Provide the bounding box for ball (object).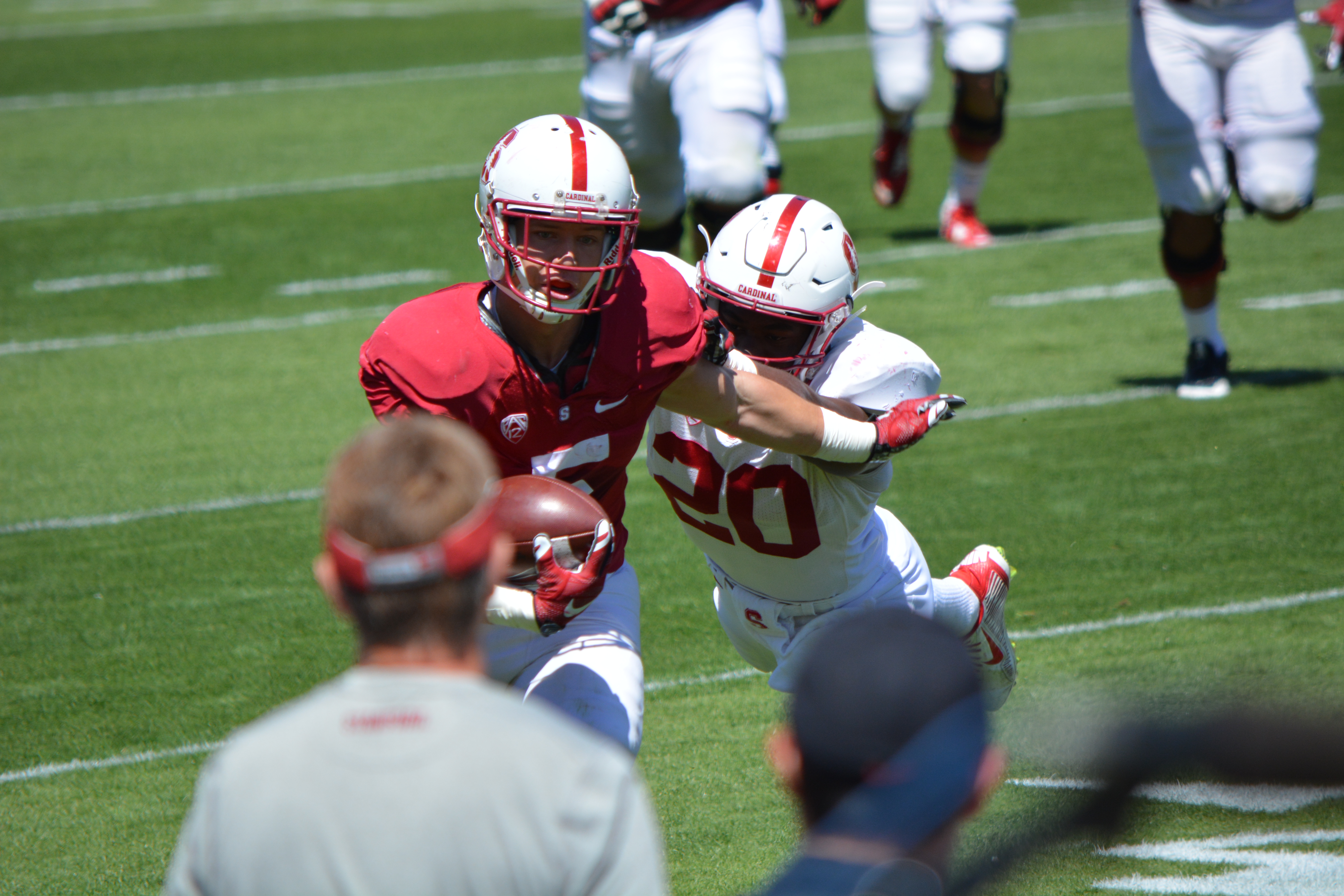
<box>110,105,138,133</box>.
